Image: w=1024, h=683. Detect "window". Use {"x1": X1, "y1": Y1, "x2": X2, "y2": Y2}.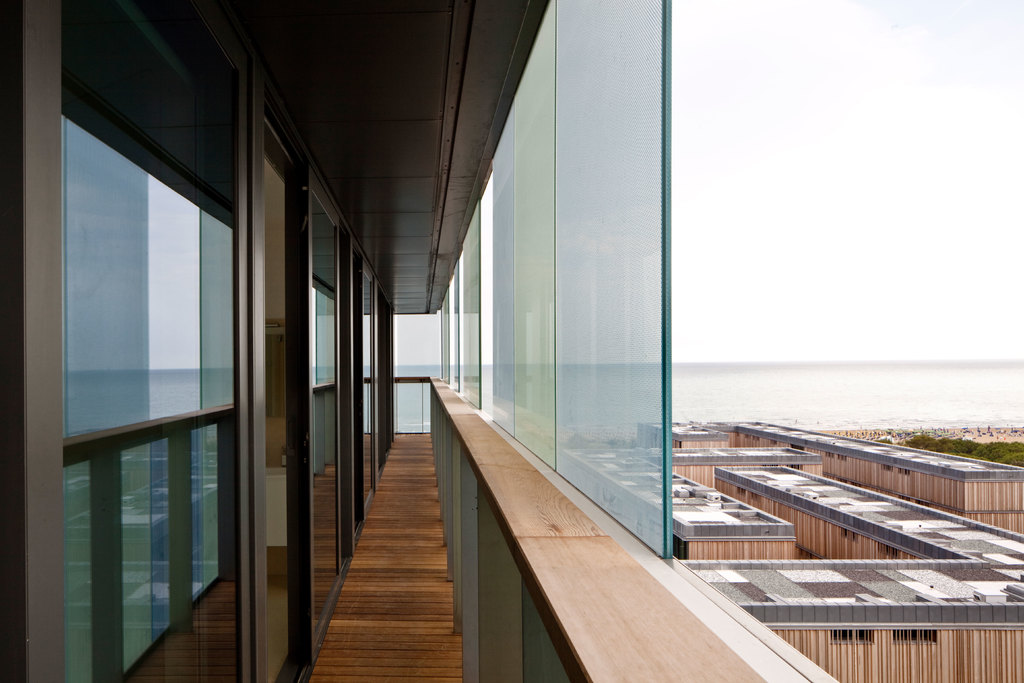
{"x1": 850, "y1": 483, "x2": 862, "y2": 484}.
